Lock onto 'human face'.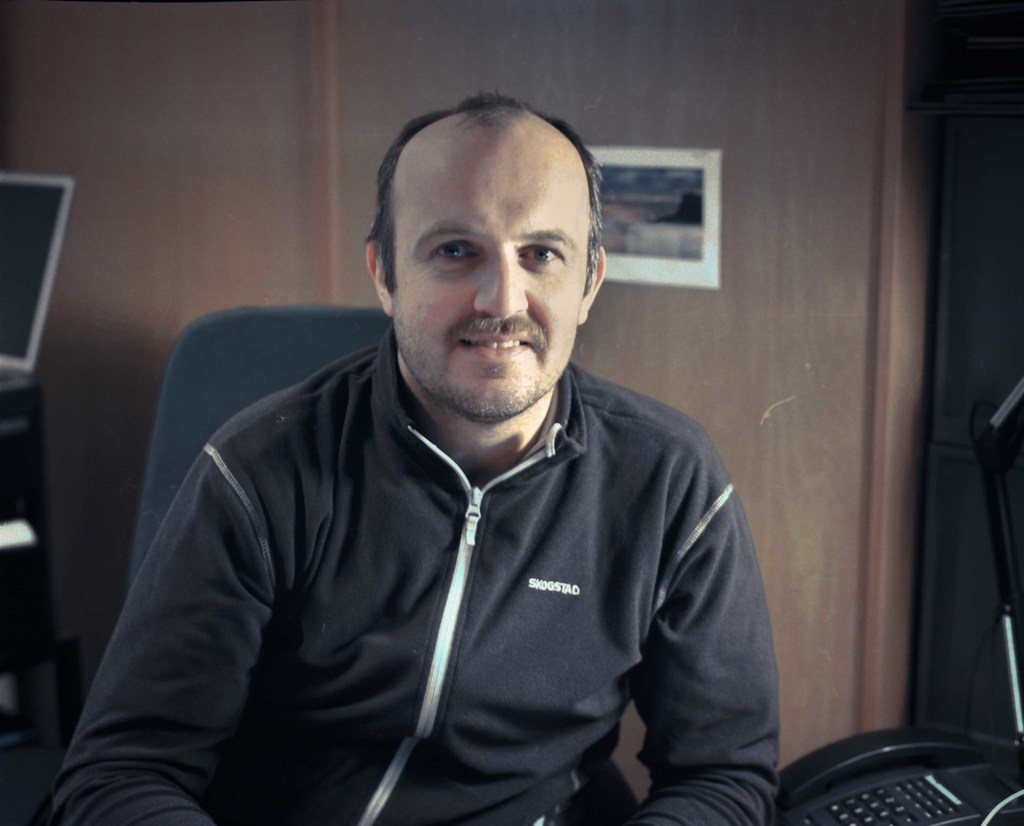
Locked: 393 145 582 415.
